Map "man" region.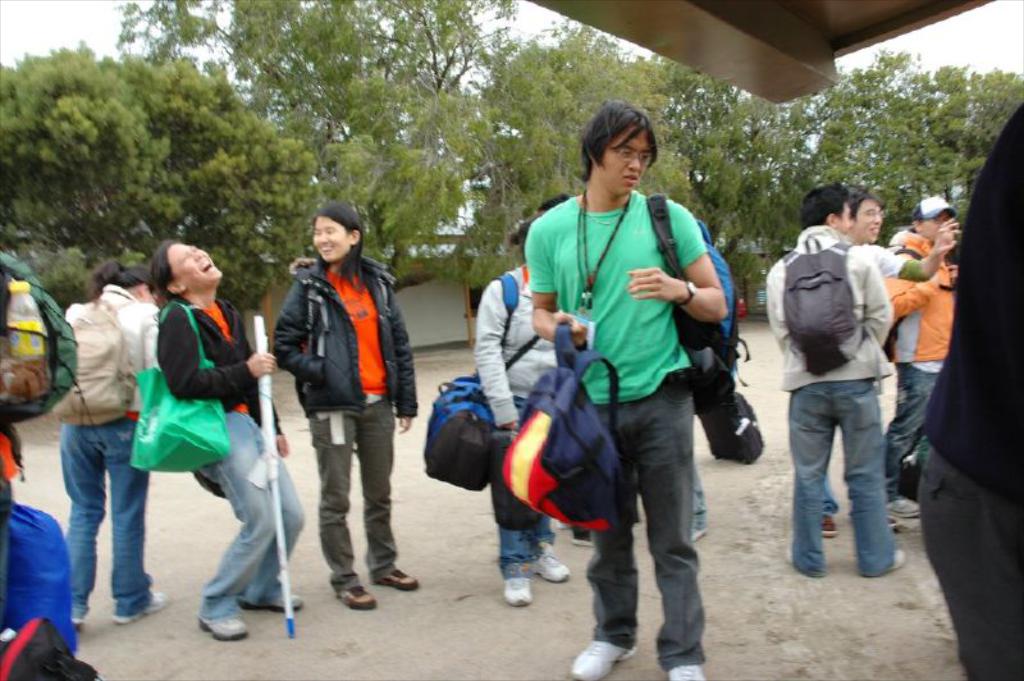
Mapped to detection(805, 193, 940, 518).
